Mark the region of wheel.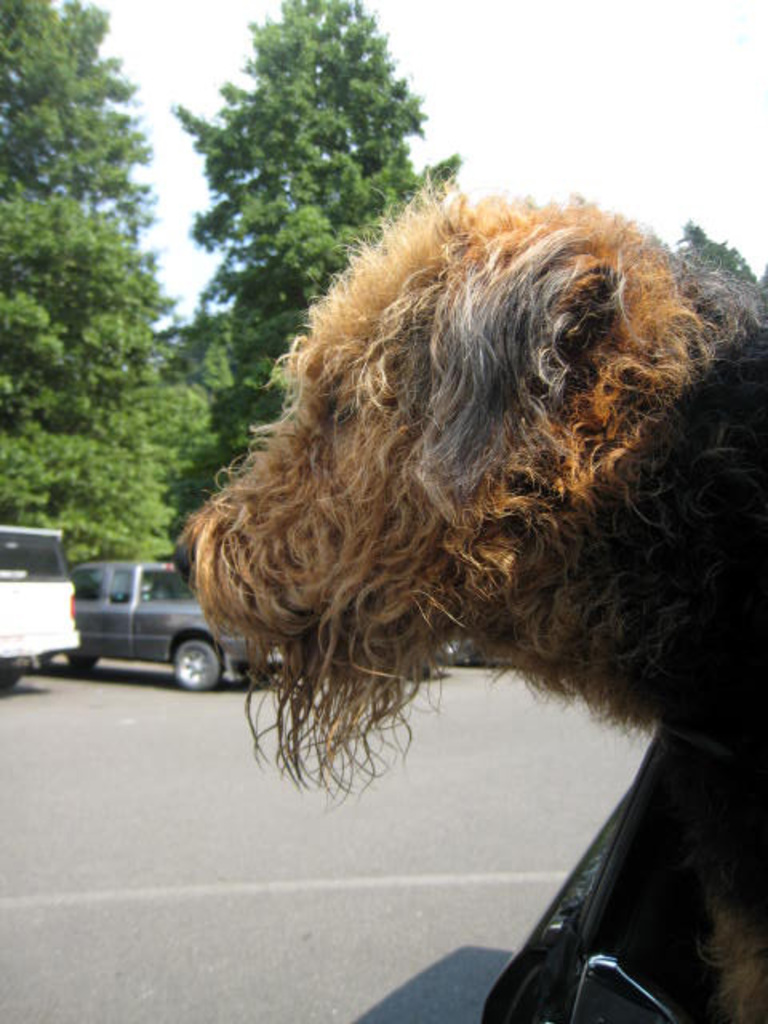
Region: x1=0, y1=669, x2=19, y2=686.
